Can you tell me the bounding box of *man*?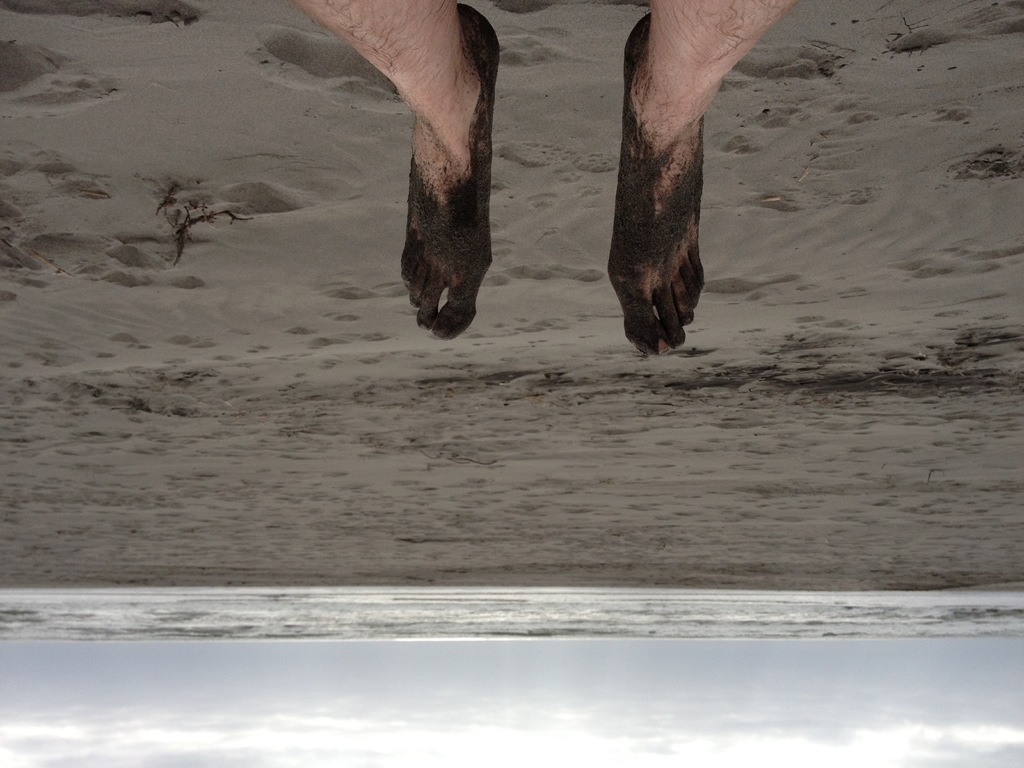
{"x1": 565, "y1": 0, "x2": 799, "y2": 372}.
